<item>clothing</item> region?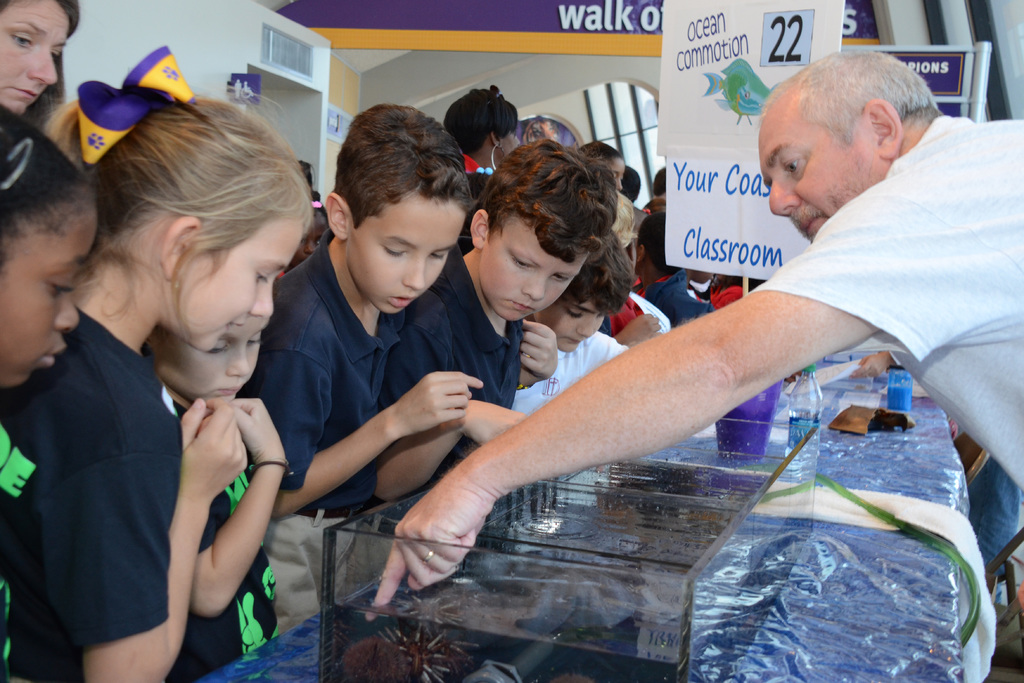
[753, 111, 1023, 494]
